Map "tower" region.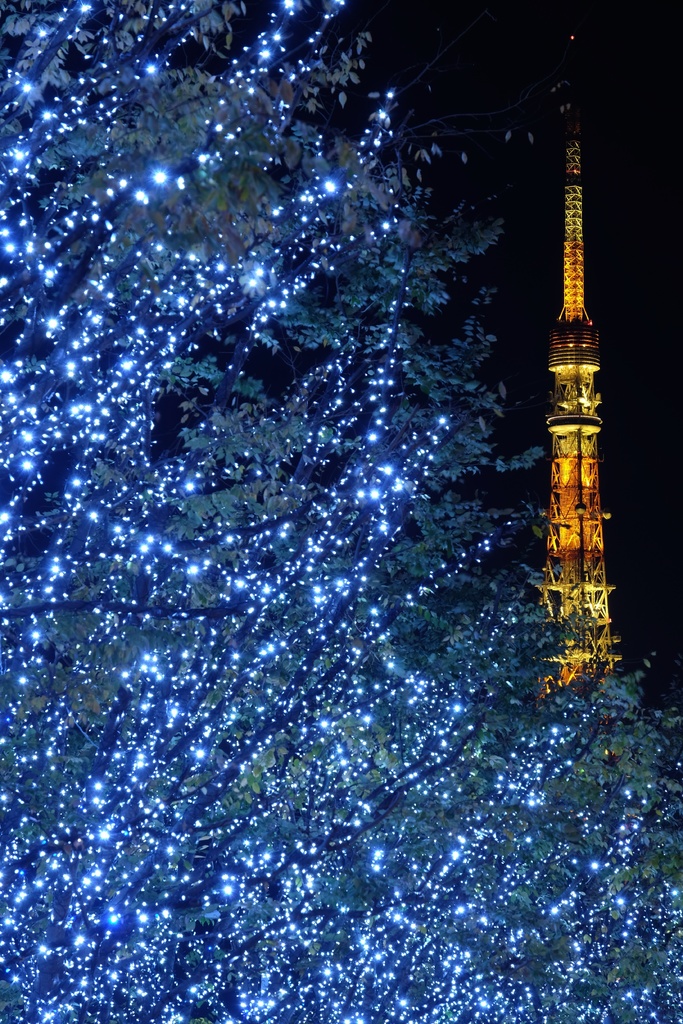
Mapped to (526,150,634,675).
